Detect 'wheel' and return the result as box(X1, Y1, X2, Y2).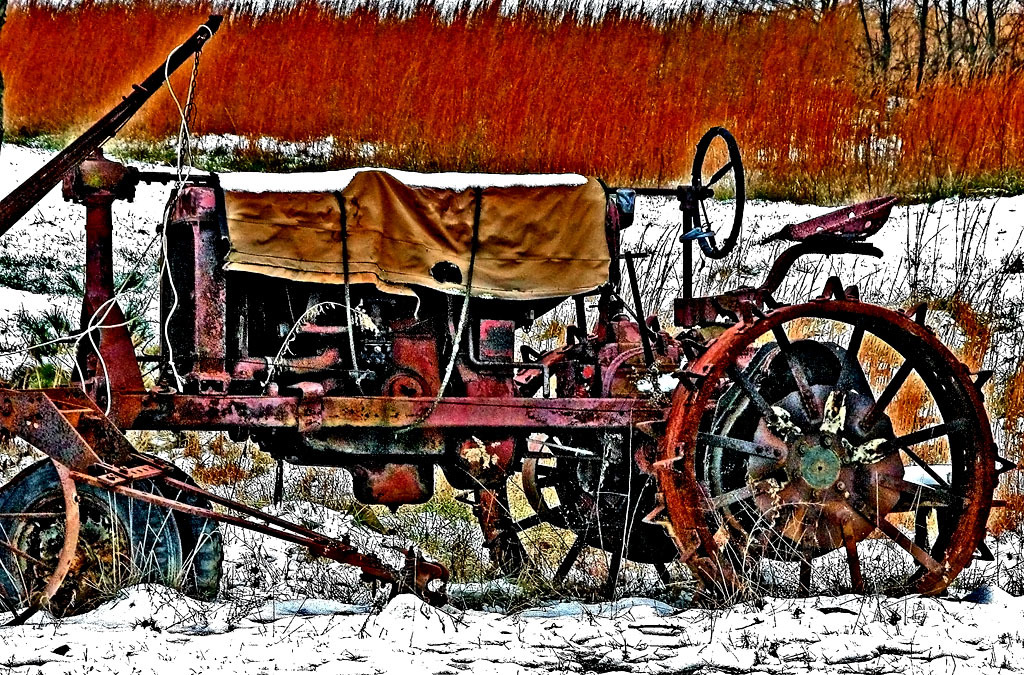
box(683, 138, 749, 254).
